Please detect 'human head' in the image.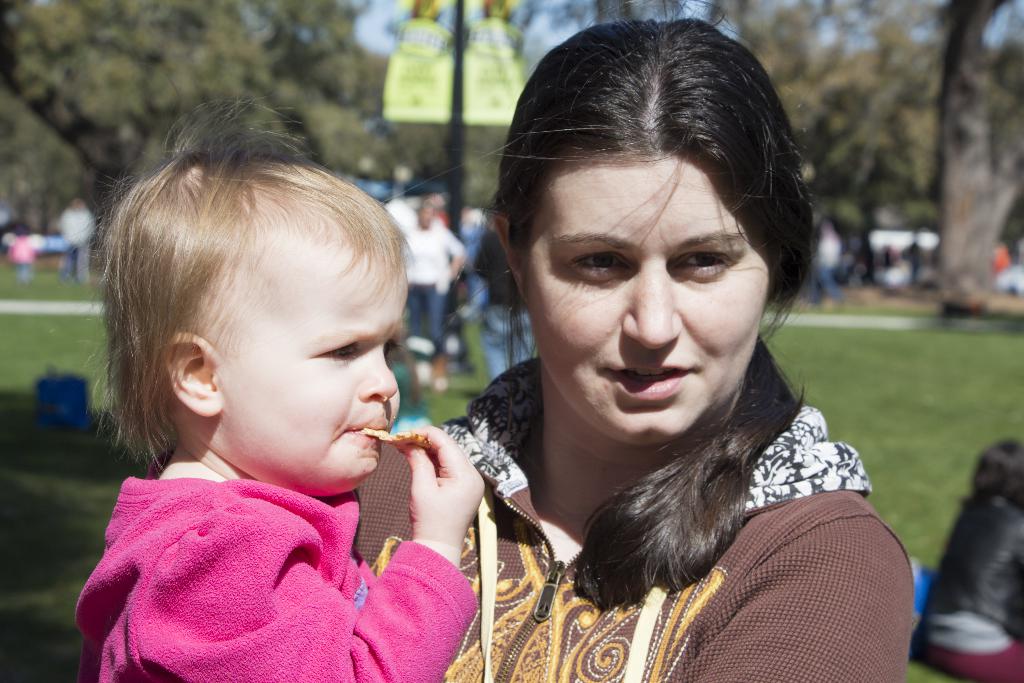
locate(491, 15, 810, 448).
